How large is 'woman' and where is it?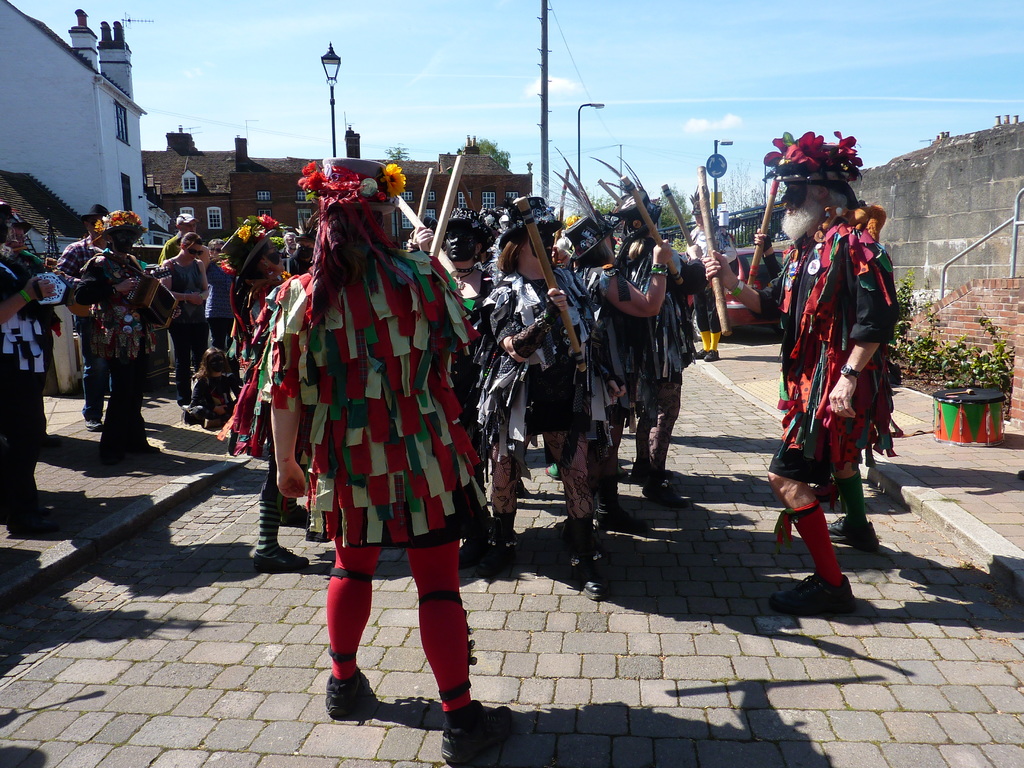
Bounding box: (223,213,292,316).
